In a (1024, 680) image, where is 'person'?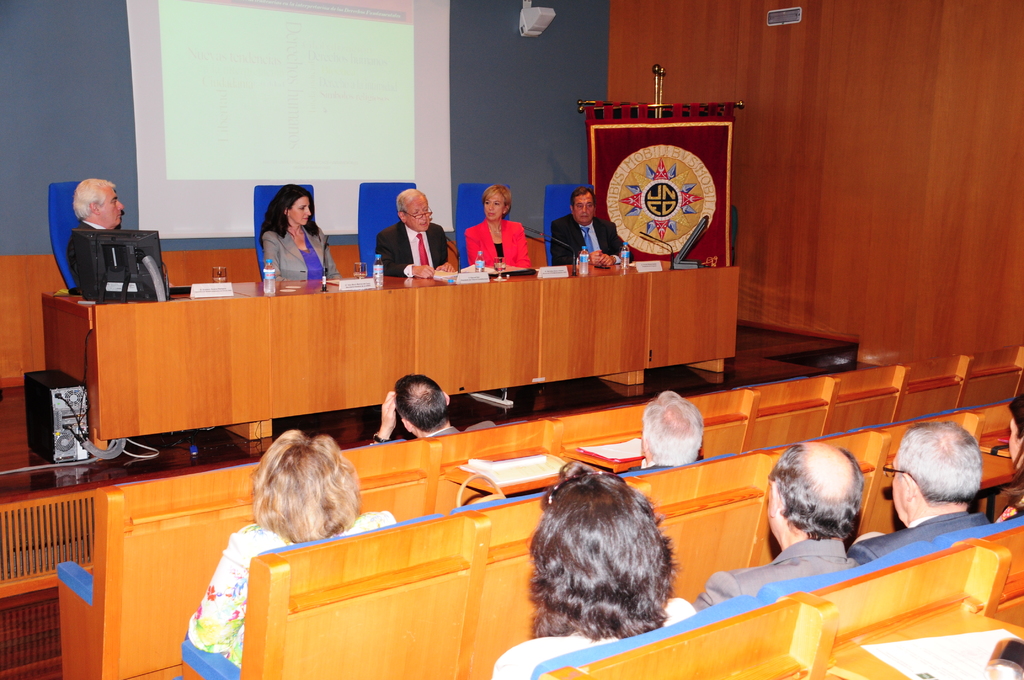
Rect(259, 185, 339, 281).
